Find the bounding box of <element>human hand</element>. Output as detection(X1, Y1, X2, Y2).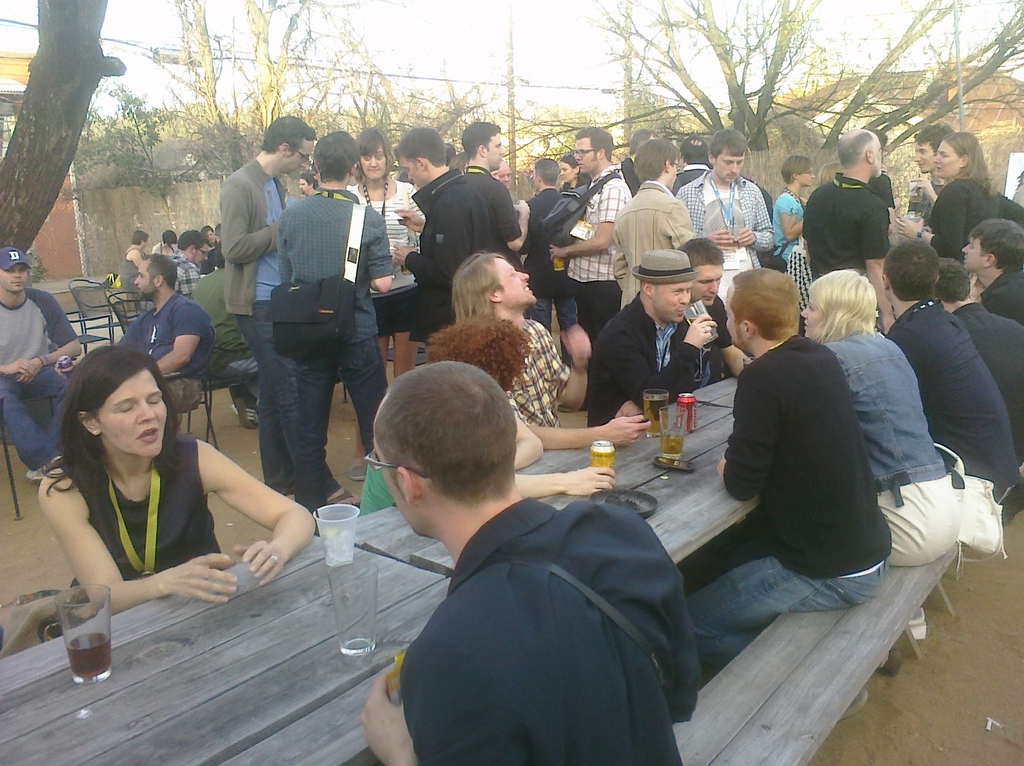
detection(714, 455, 729, 483).
